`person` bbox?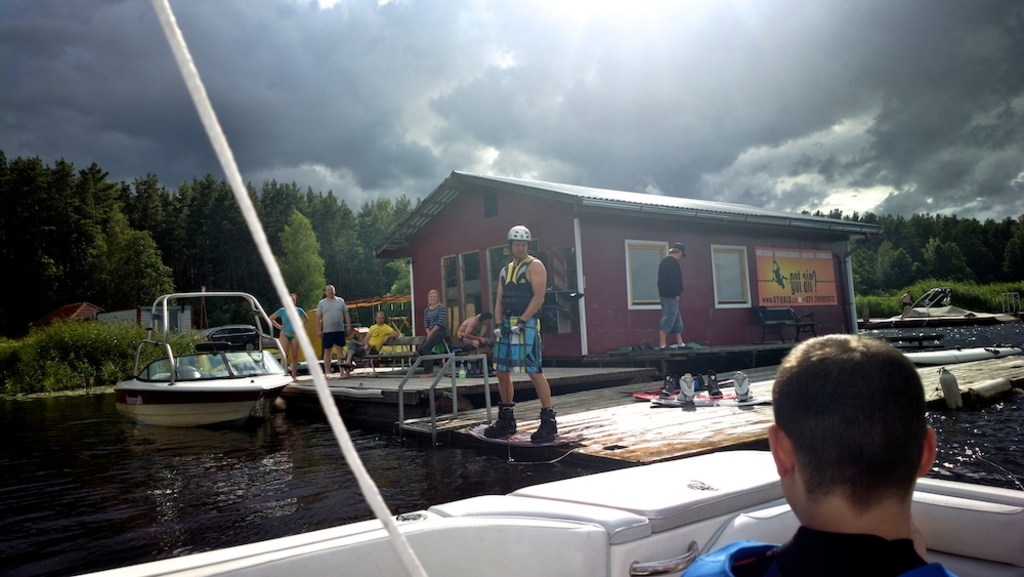
region(415, 283, 457, 367)
